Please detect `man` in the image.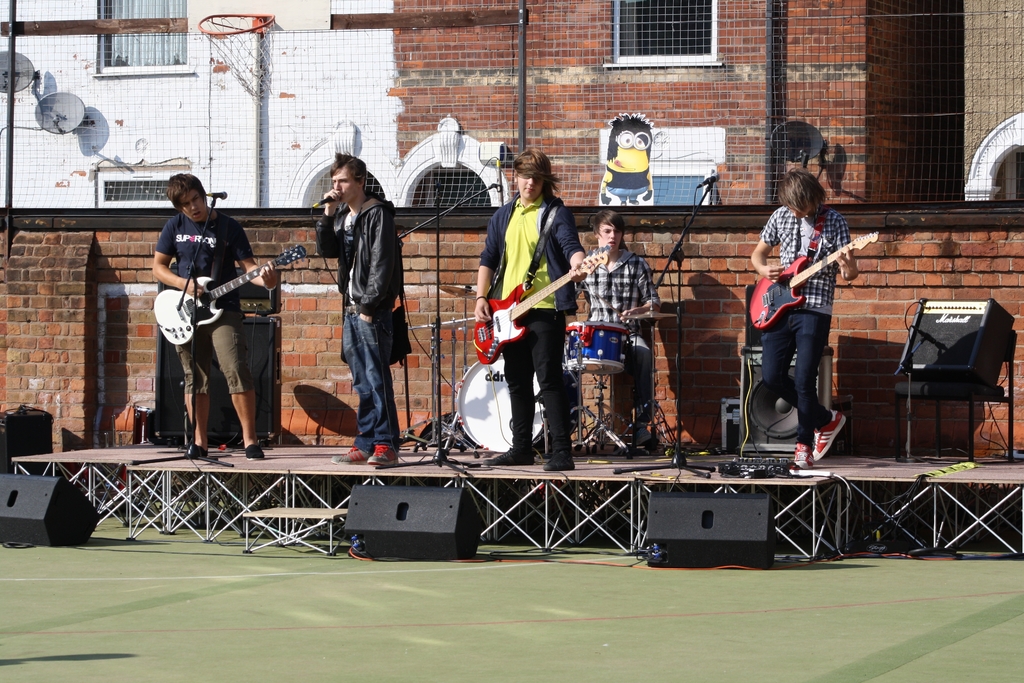
{"x1": 152, "y1": 169, "x2": 278, "y2": 459}.
